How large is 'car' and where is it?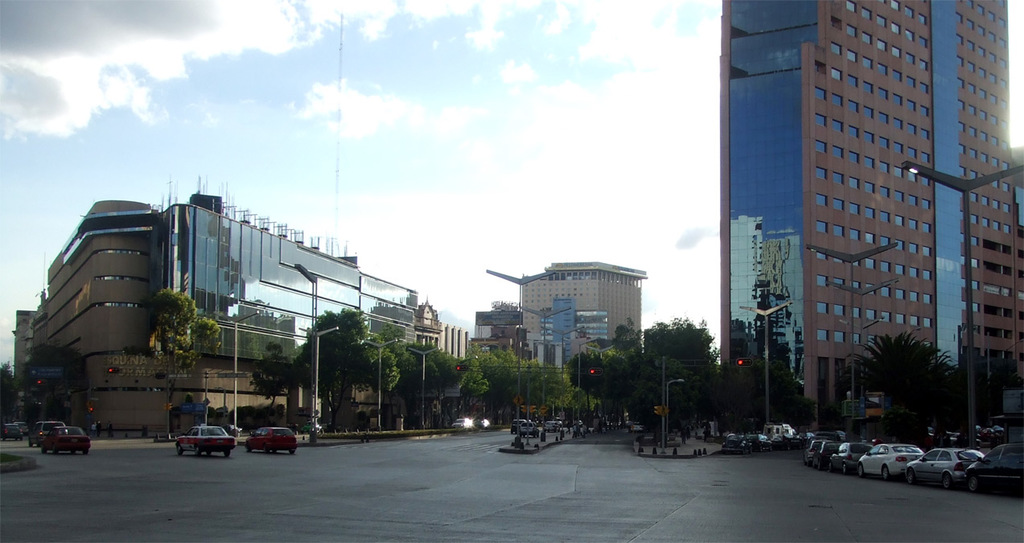
Bounding box: BBox(836, 437, 869, 467).
